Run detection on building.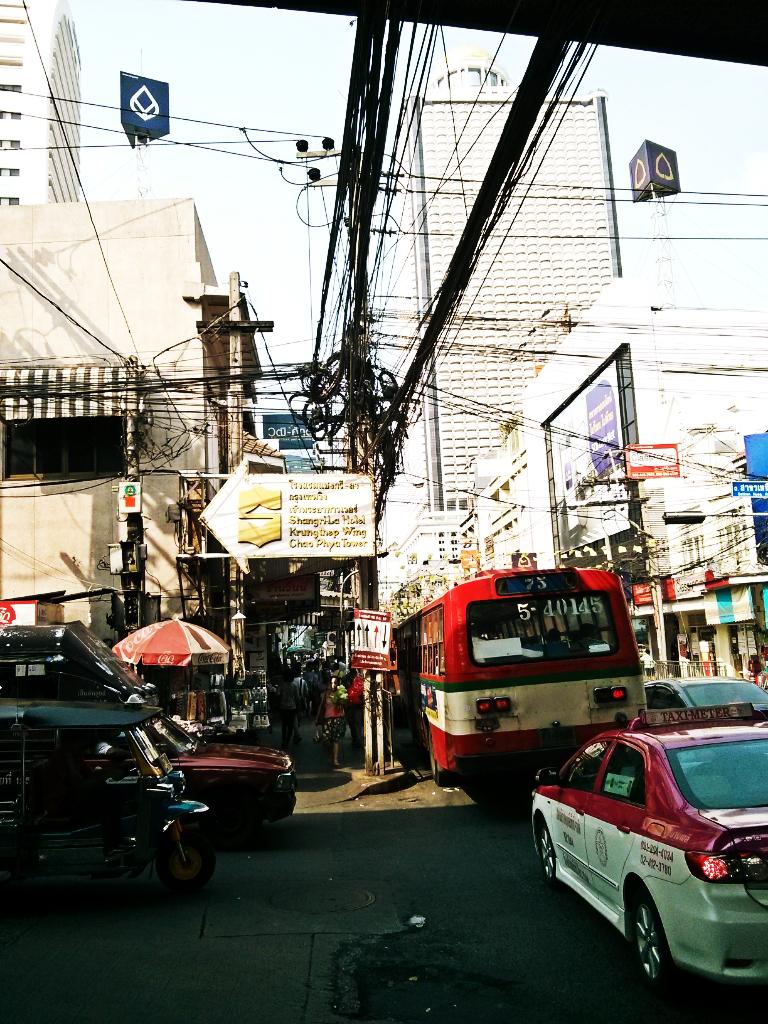
Result: crop(472, 276, 767, 696).
